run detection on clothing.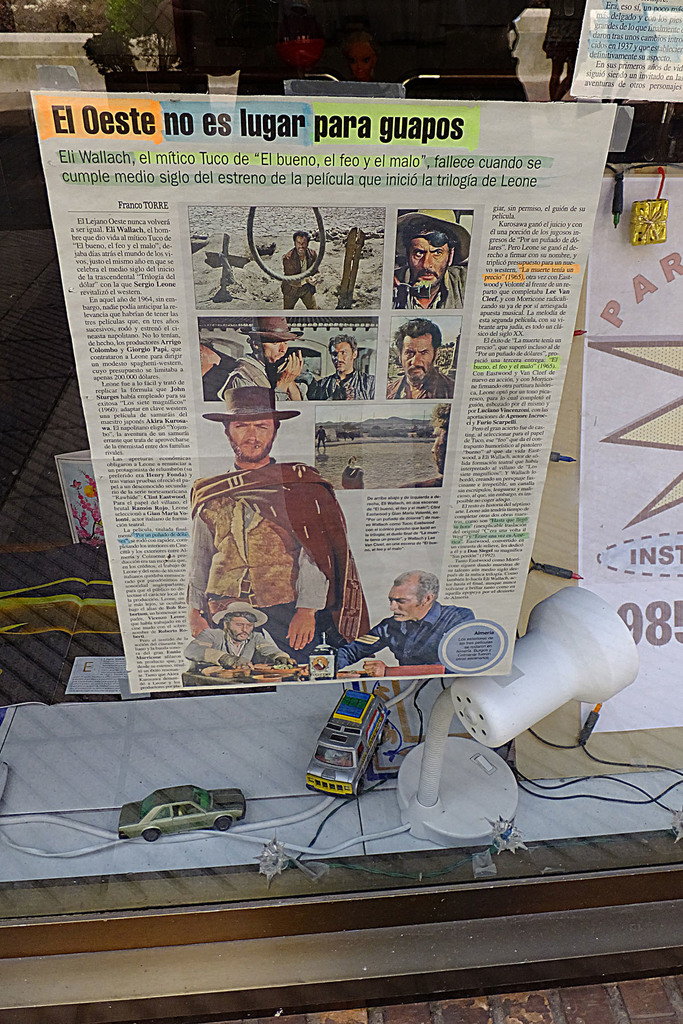
Result: box(394, 264, 464, 307).
